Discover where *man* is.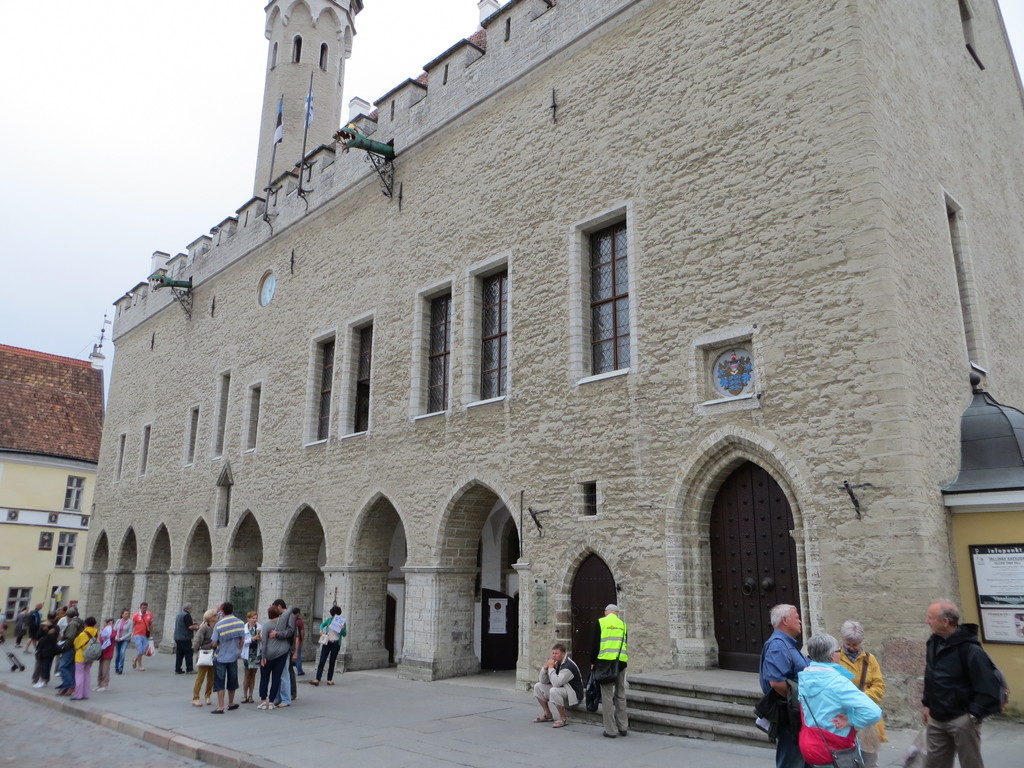
Discovered at left=268, top=599, right=300, bottom=709.
